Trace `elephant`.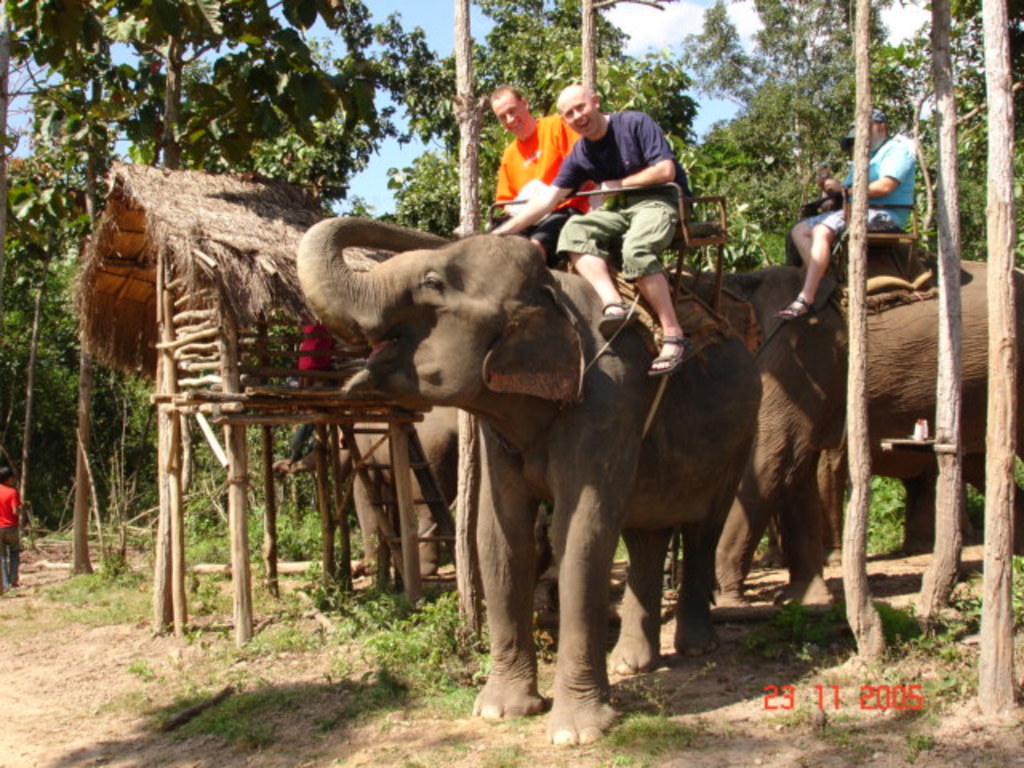
Traced to 682, 235, 1022, 605.
